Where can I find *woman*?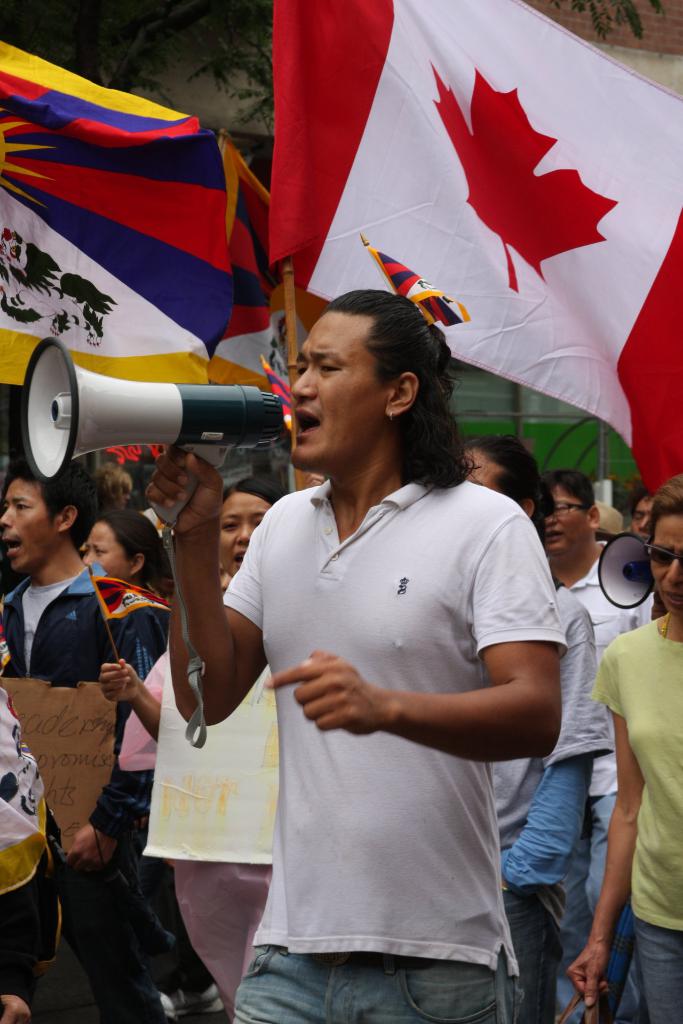
You can find it at 561, 478, 682, 1023.
